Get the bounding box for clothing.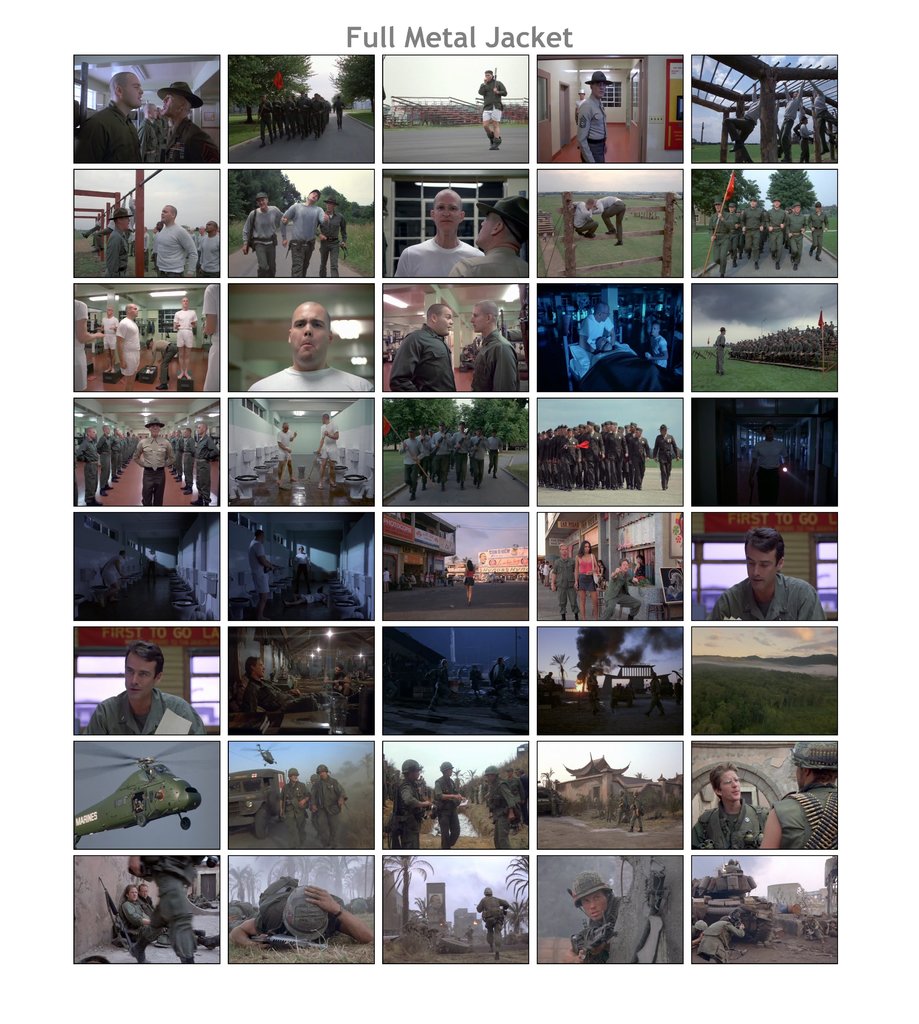
(284,204,322,273).
